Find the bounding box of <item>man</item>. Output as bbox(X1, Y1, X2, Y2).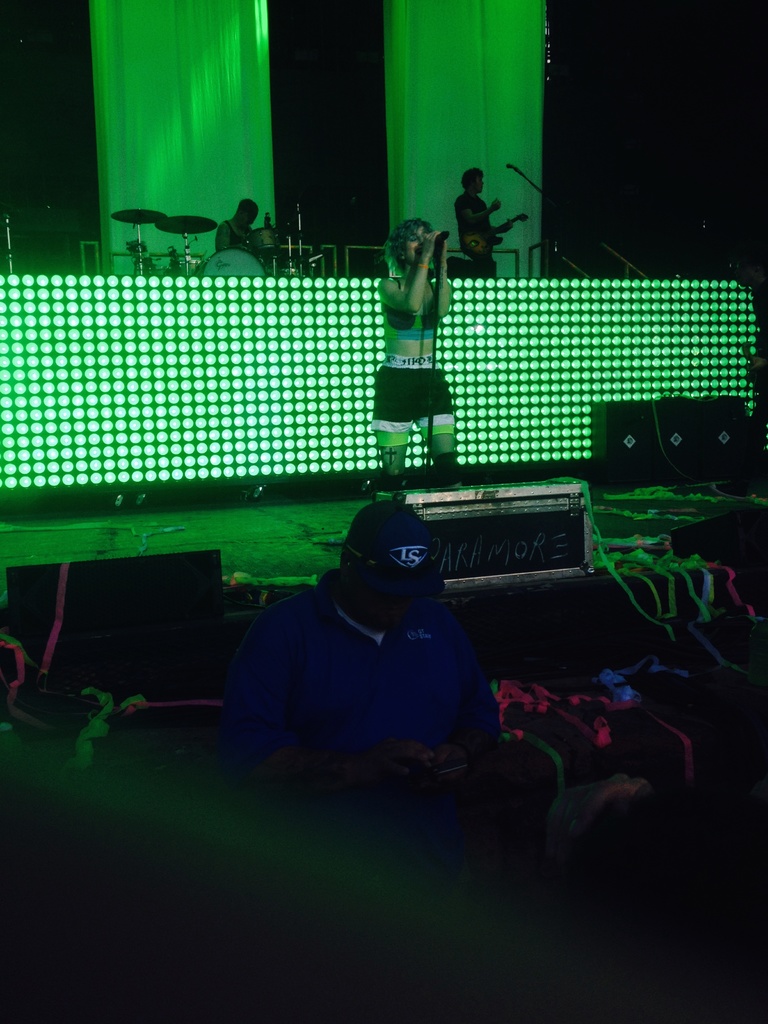
bbox(452, 161, 522, 280).
